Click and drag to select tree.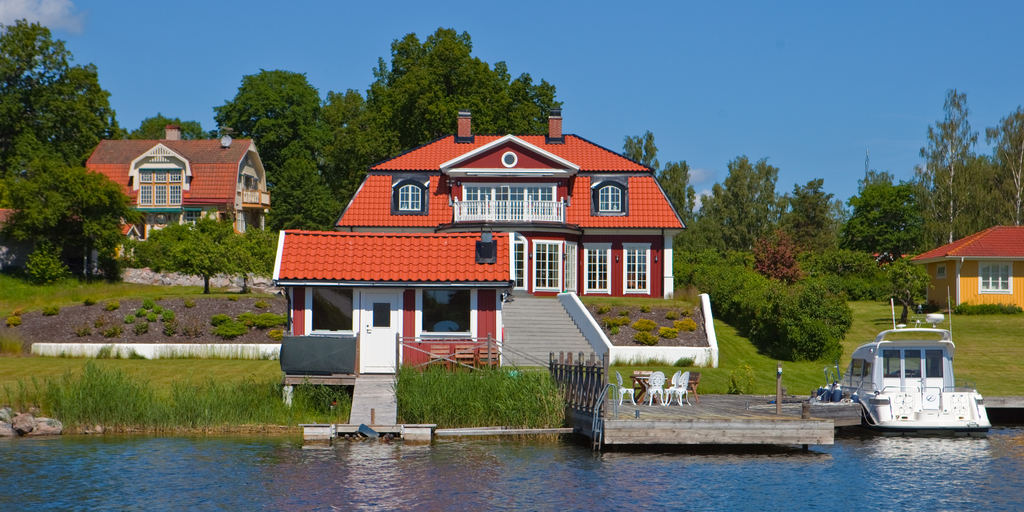
Selection: bbox=[212, 69, 319, 163].
